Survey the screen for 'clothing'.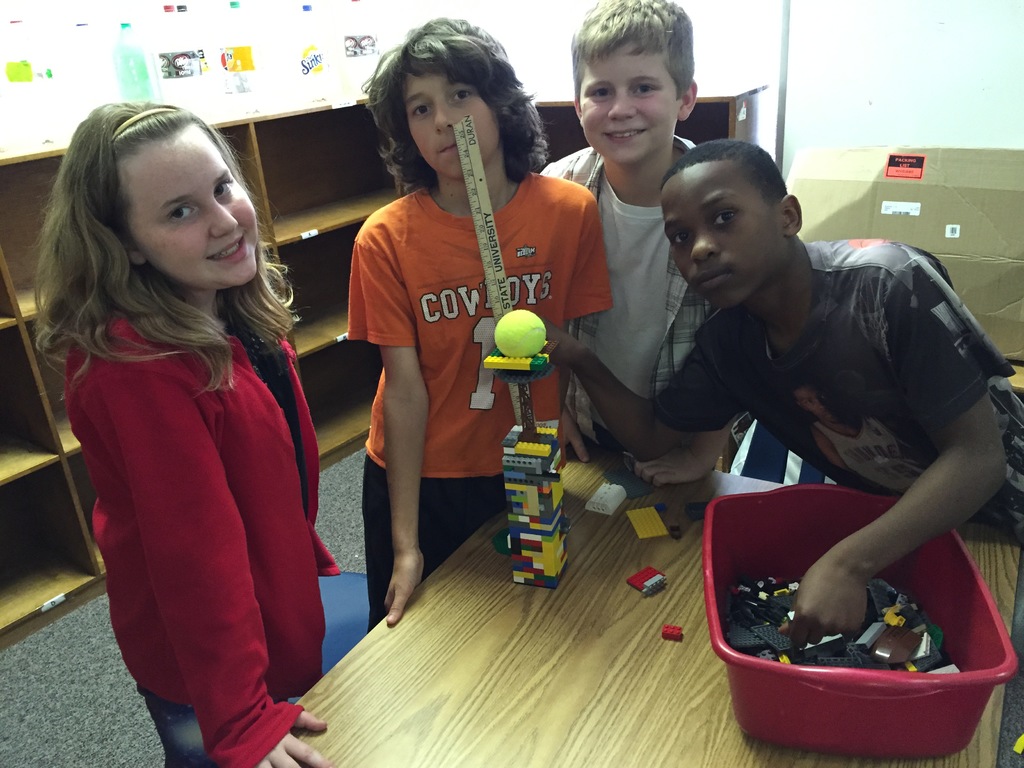
Survey found: <box>55,225,334,733</box>.
